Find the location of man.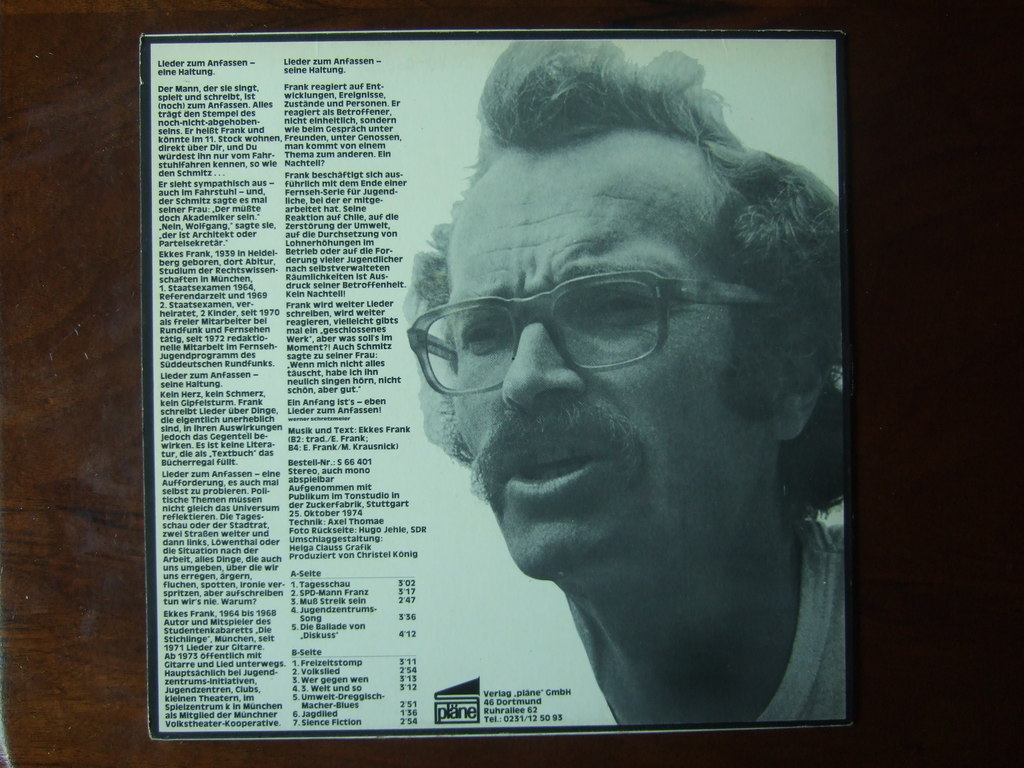
Location: left=445, top=59, right=835, bottom=746.
